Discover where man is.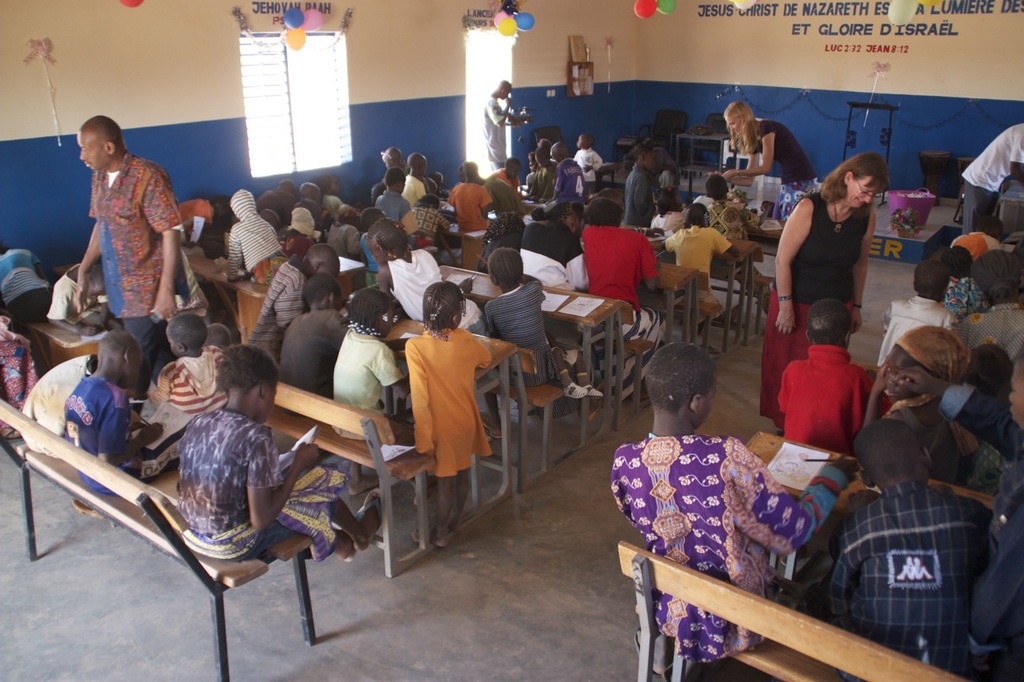
Discovered at x1=955 y1=120 x2=1023 y2=237.
